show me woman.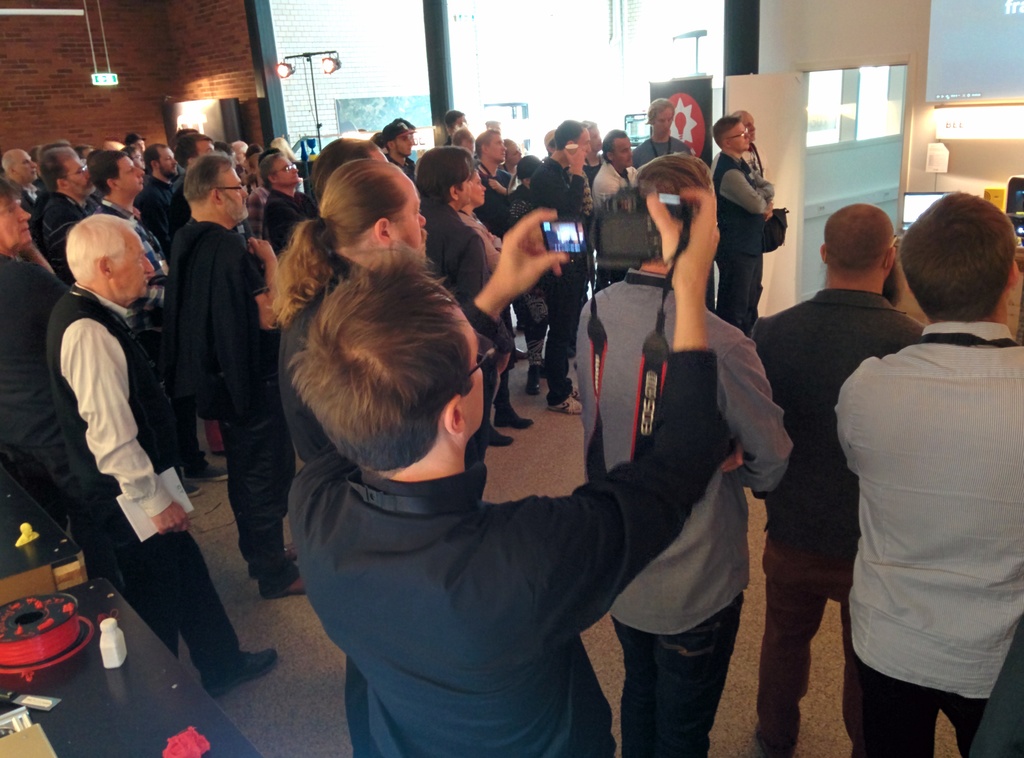
woman is here: l=456, t=163, r=515, b=449.
